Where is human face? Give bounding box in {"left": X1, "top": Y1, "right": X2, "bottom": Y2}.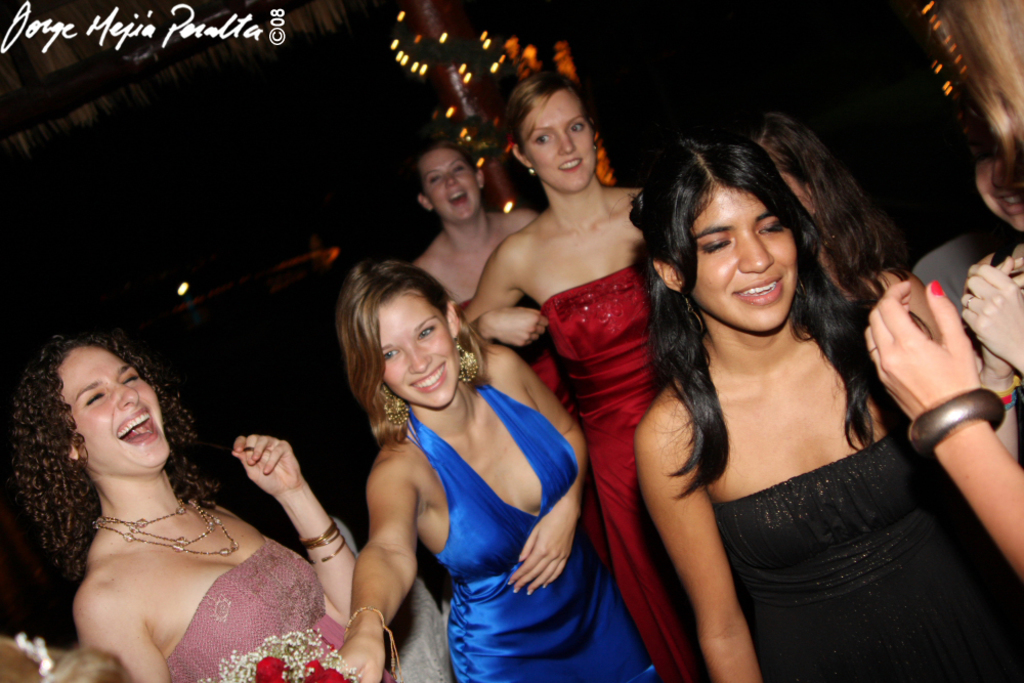
{"left": 520, "top": 91, "right": 597, "bottom": 184}.
